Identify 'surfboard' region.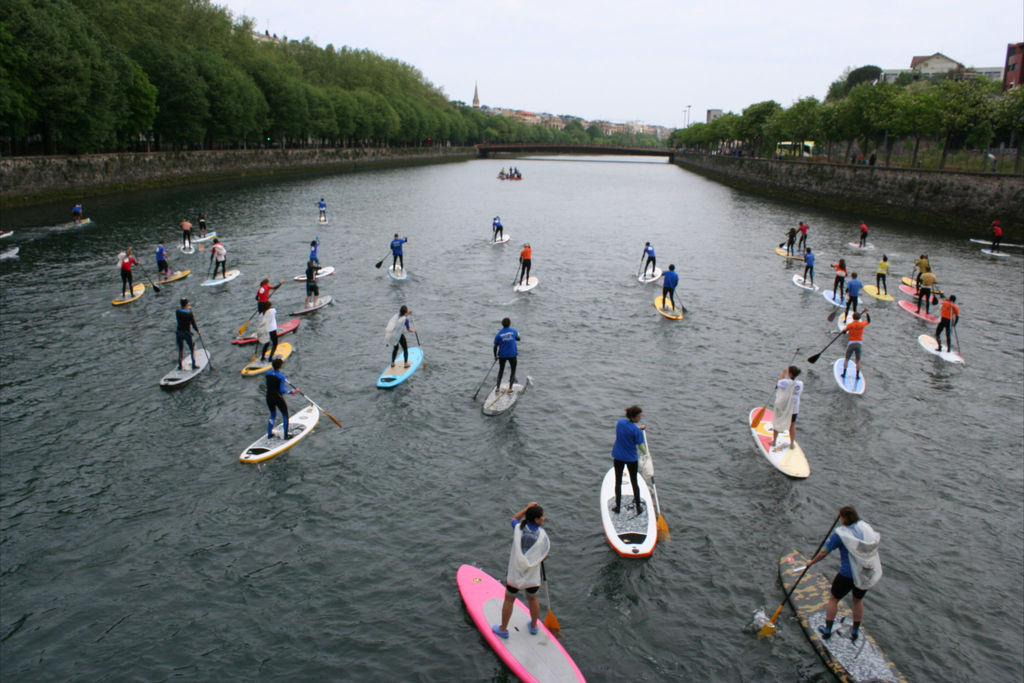
Region: <box>790,274,822,294</box>.
